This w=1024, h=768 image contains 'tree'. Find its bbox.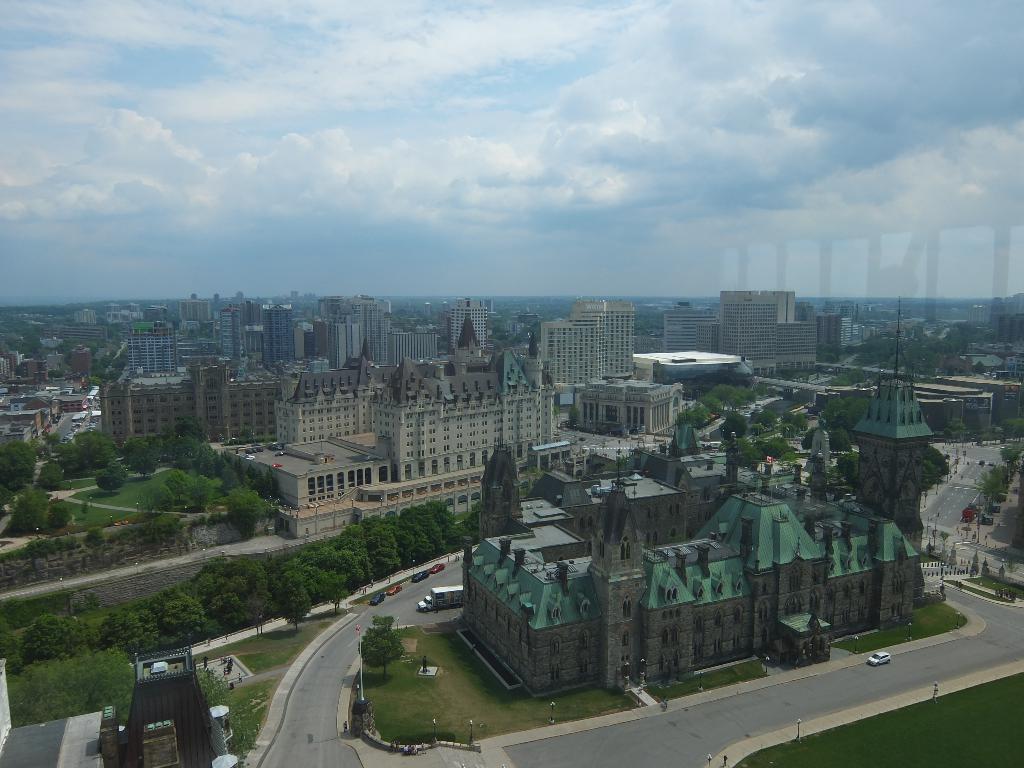
box=[981, 559, 994, 580].
